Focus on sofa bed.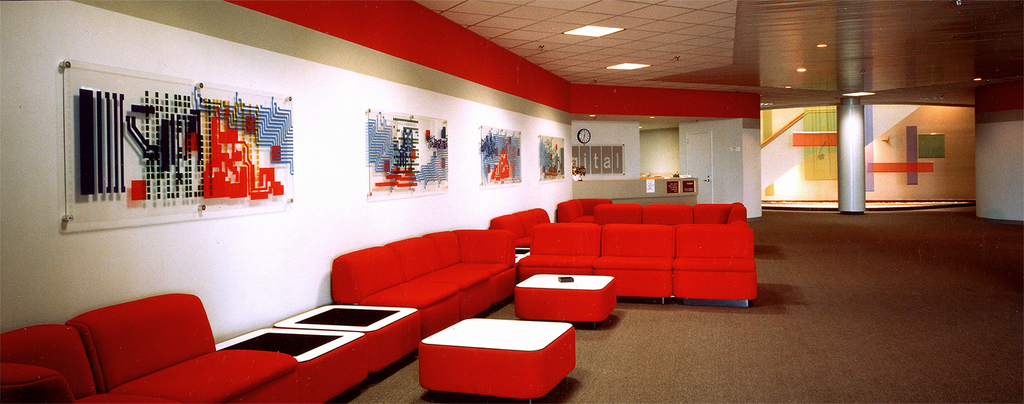
Focused at <box>335,228,515,343</box>.
